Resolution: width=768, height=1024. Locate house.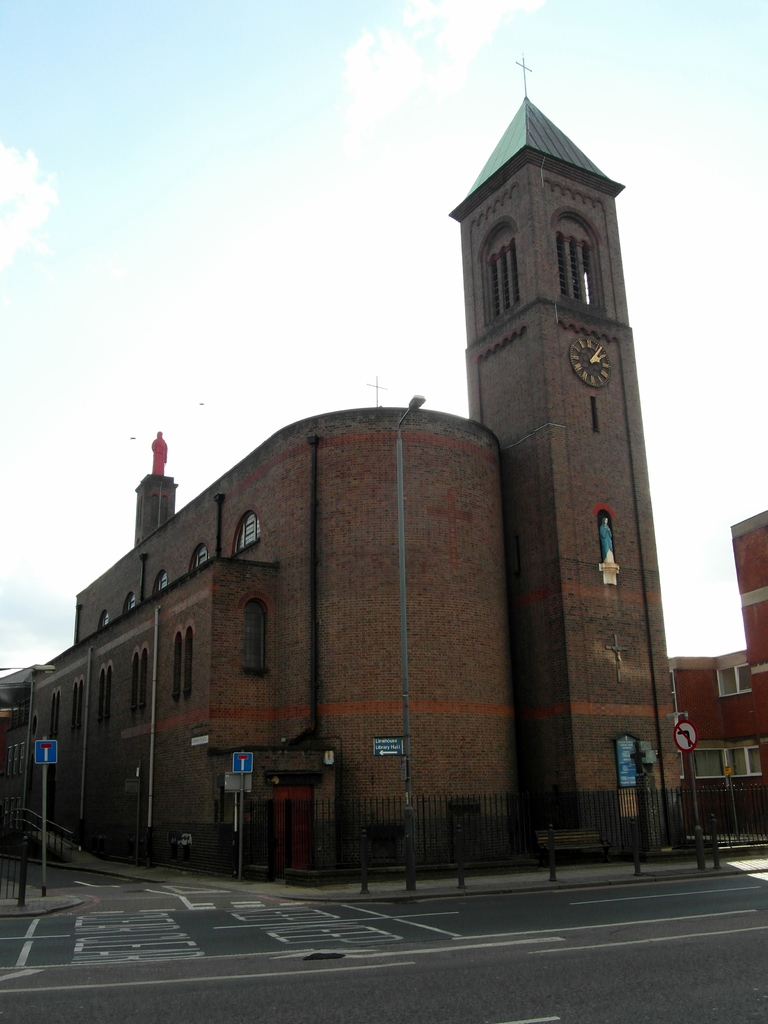
[left=668, top=510, right=767, bottom=855].
